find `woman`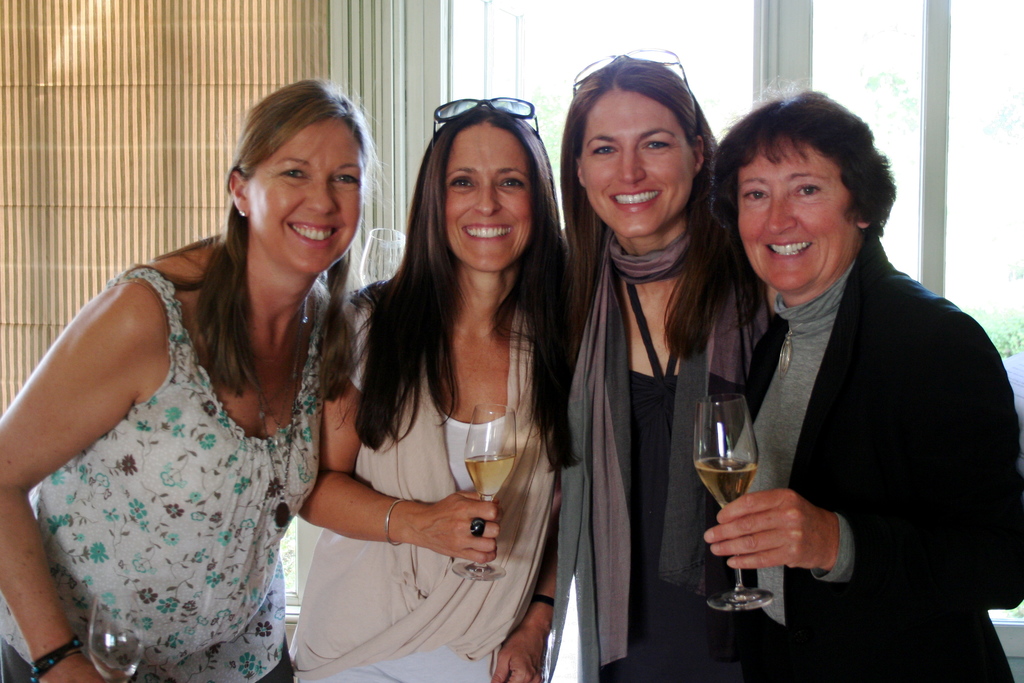
bbox(292, 101, 575, 682)
